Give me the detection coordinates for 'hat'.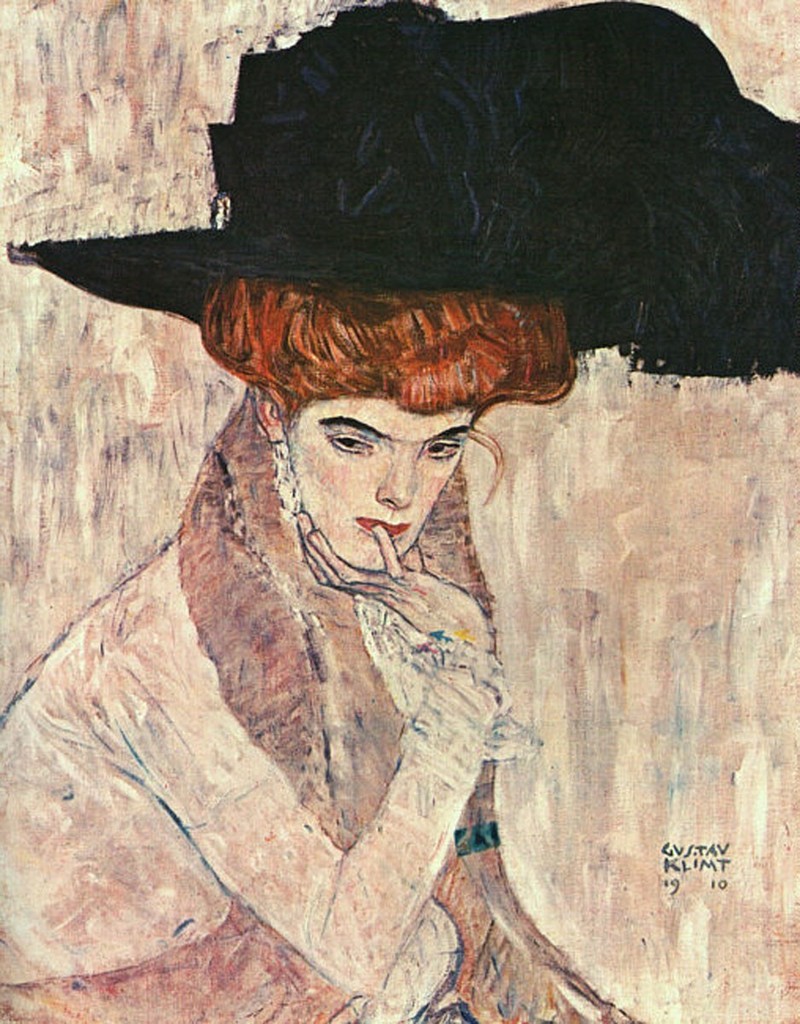
<box>3,0,799,383</box>.
